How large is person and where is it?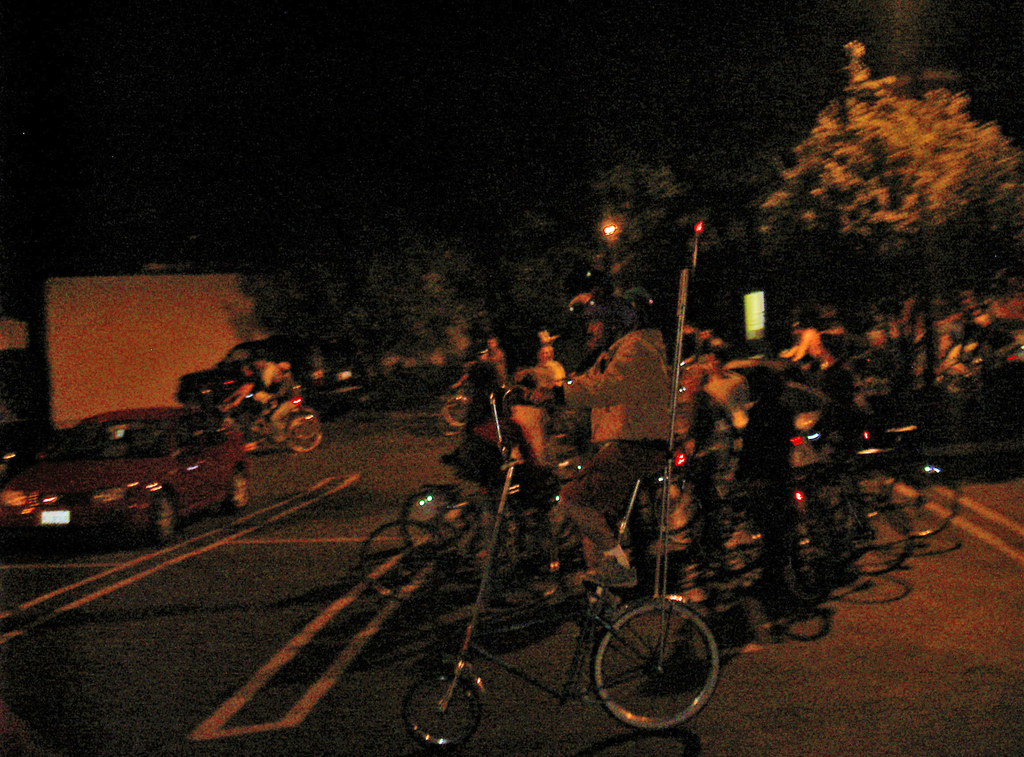
Bounding box: (x1=525, y1=296, x2=675, y2=587).
